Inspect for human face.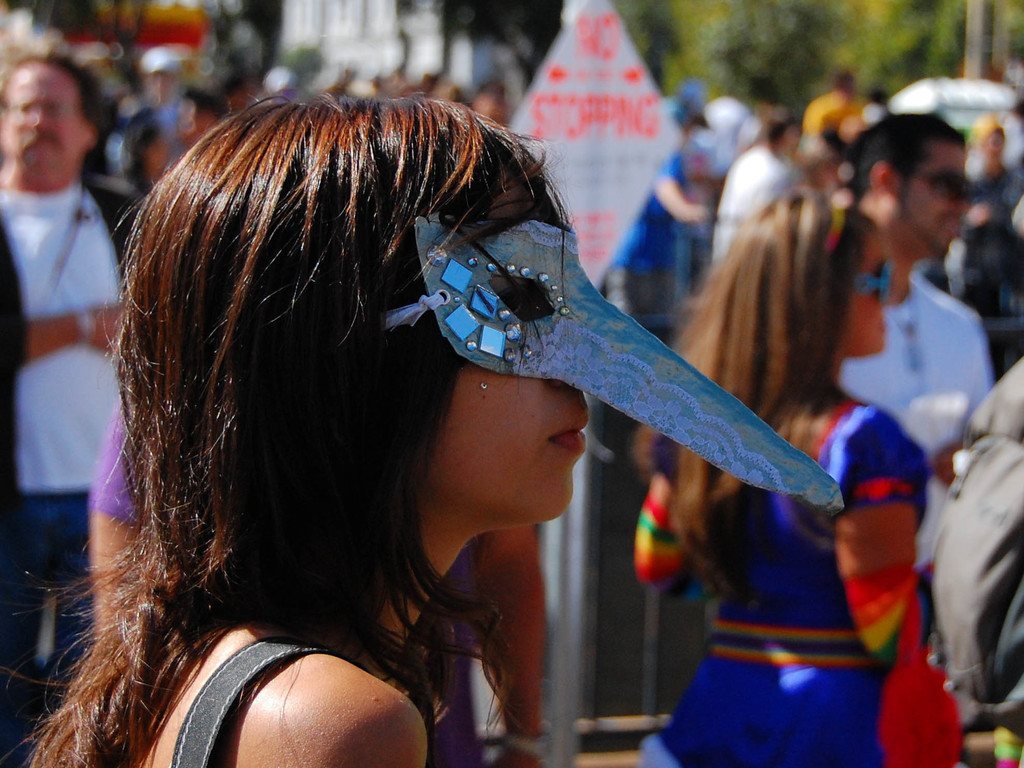
Inspection: 893,136,965,252.
